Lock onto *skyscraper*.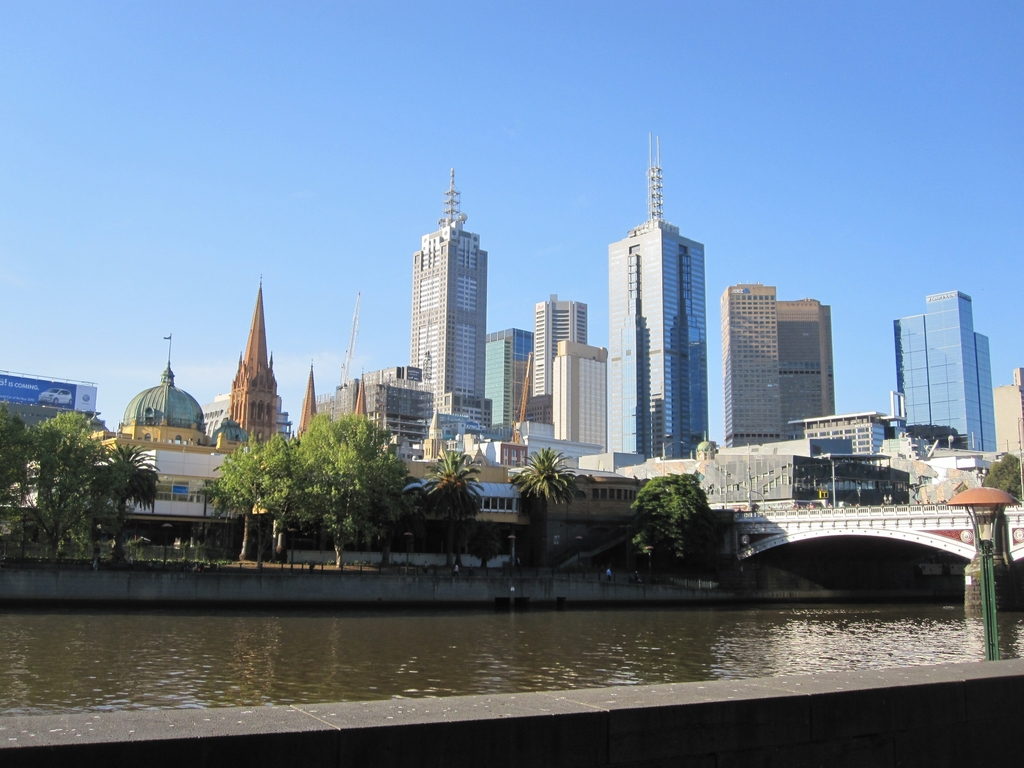
Locked: select_region(412, 168, 495, 425).
